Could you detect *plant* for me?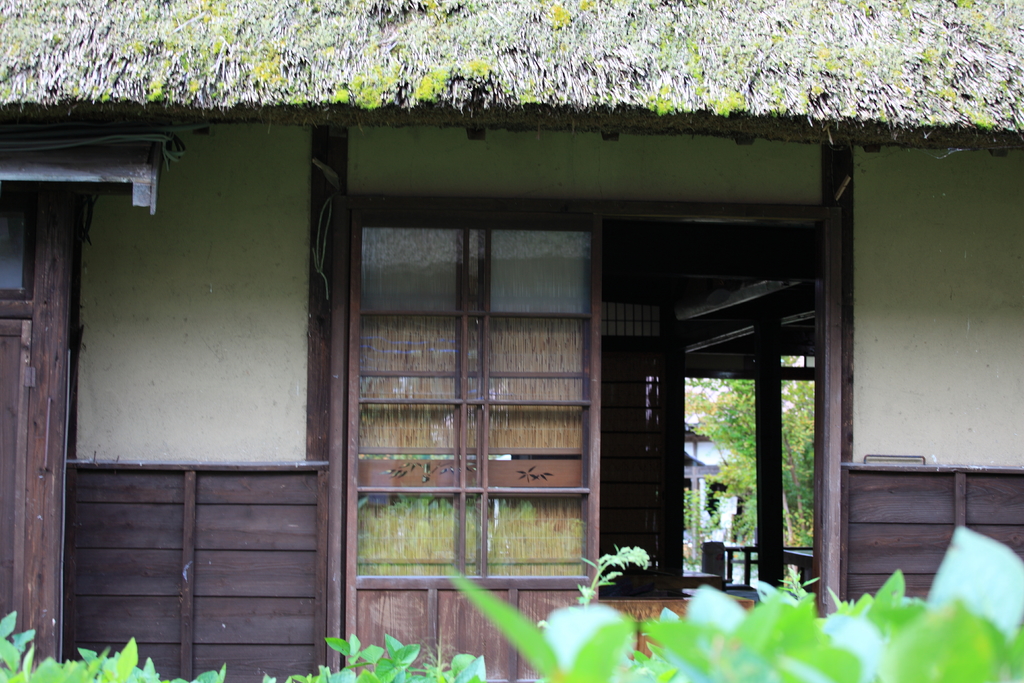
Detection result: rect(576, 542, 650, 613).
